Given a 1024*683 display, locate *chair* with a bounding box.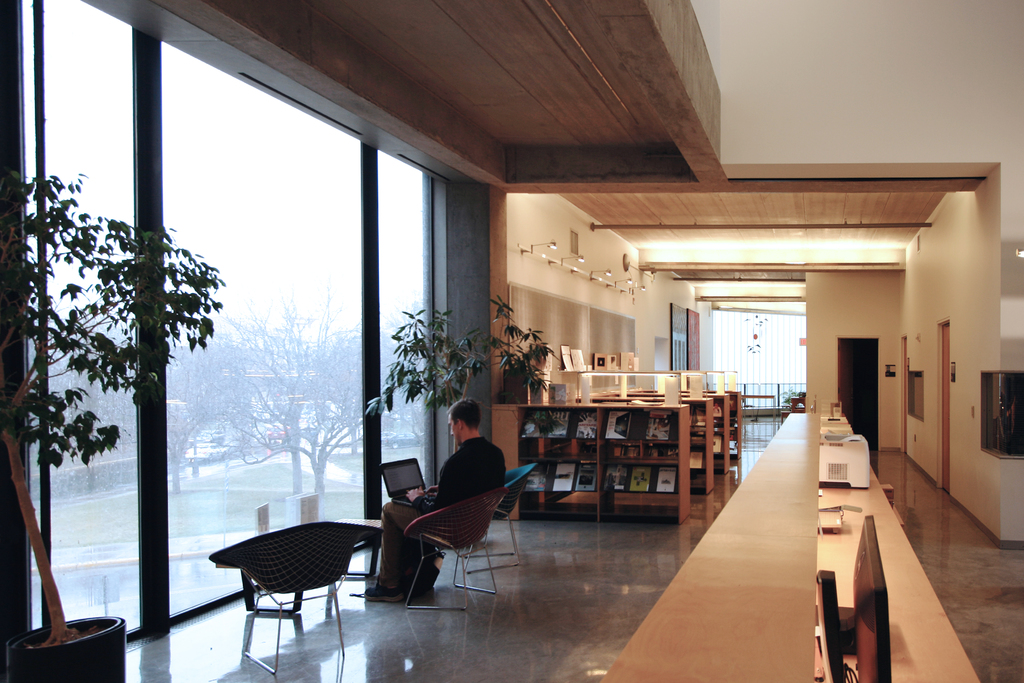
Located: rect(405, 488, 509, 612).
